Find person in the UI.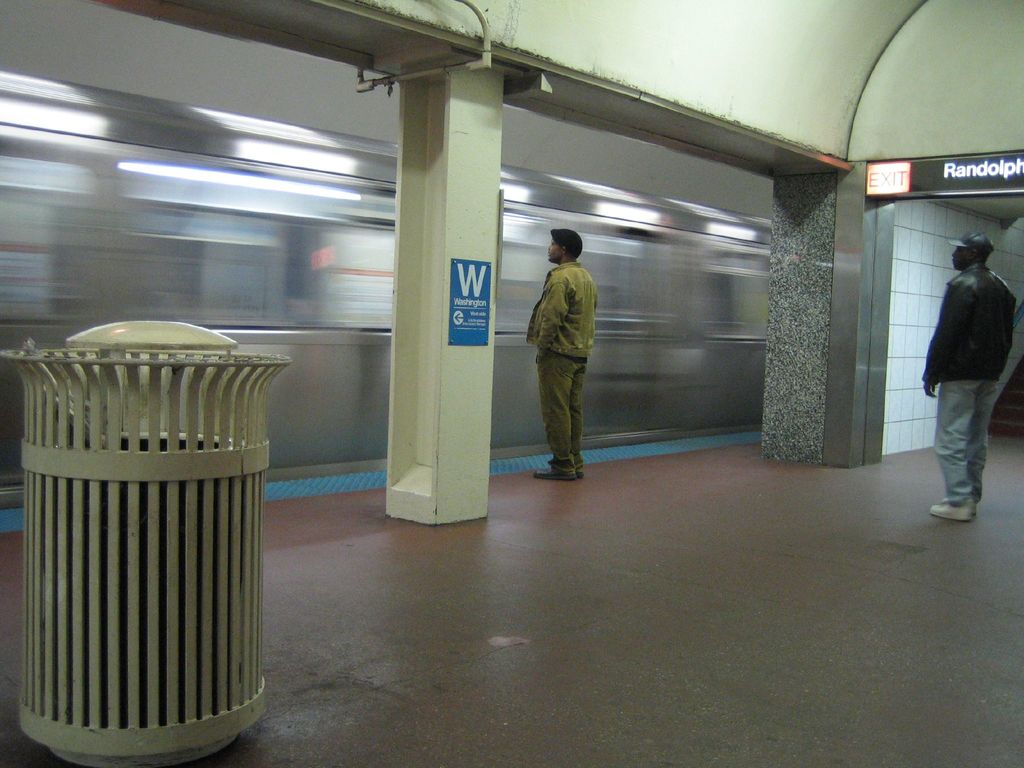
UI element at detection(520, 214, 612, 479).
